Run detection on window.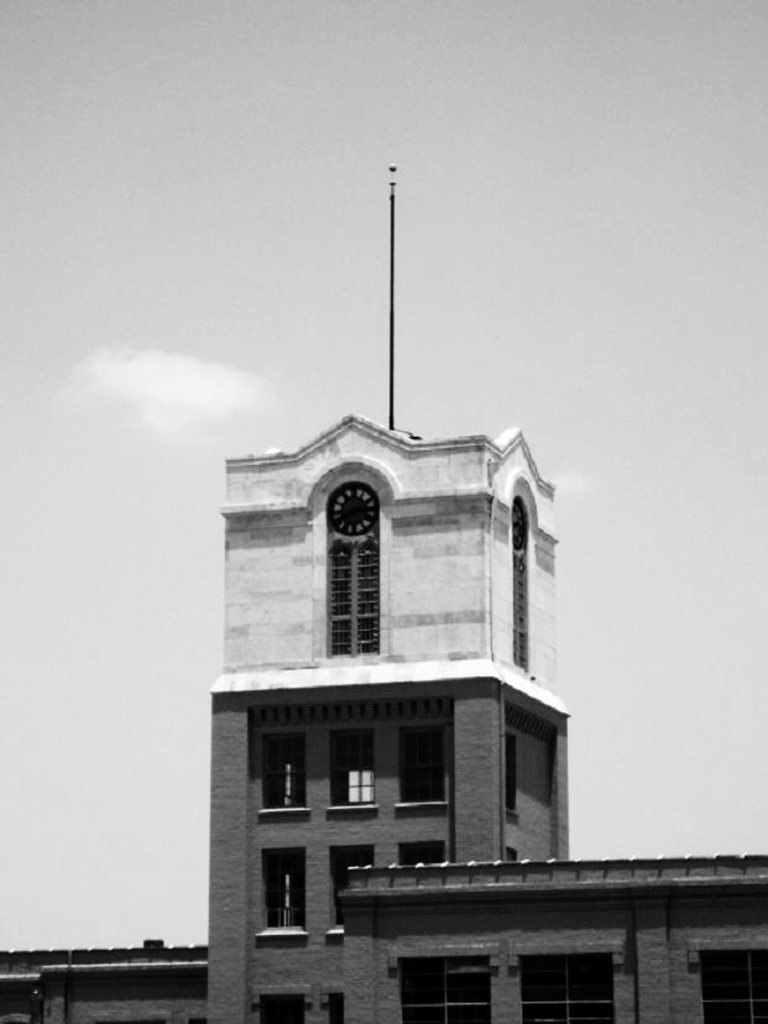
Result: [258,851,315,934].
